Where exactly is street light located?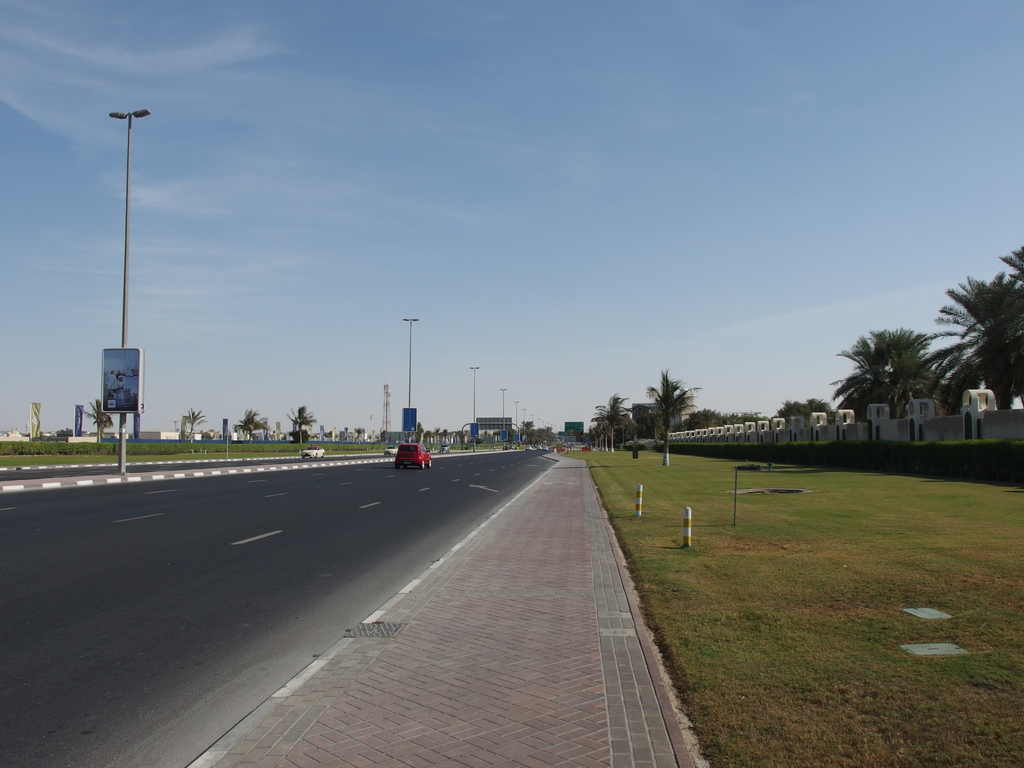
Its bounding box is bbox=[107, 99, 159, 470].
